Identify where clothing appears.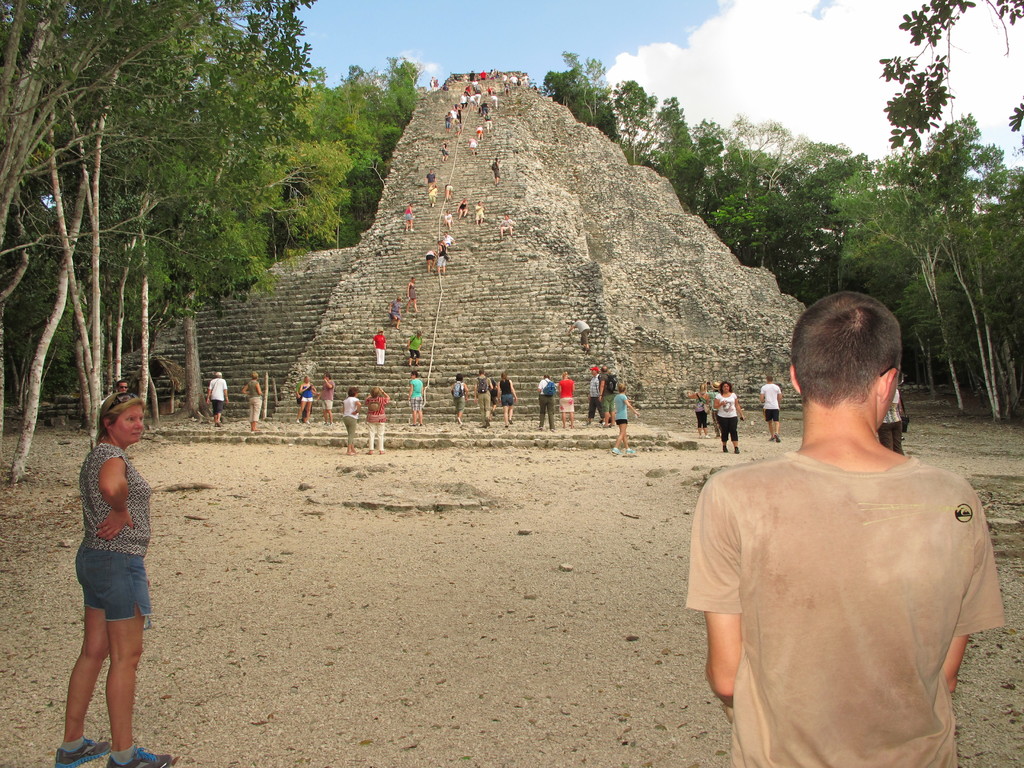
Appears at 436:244:449:269.
